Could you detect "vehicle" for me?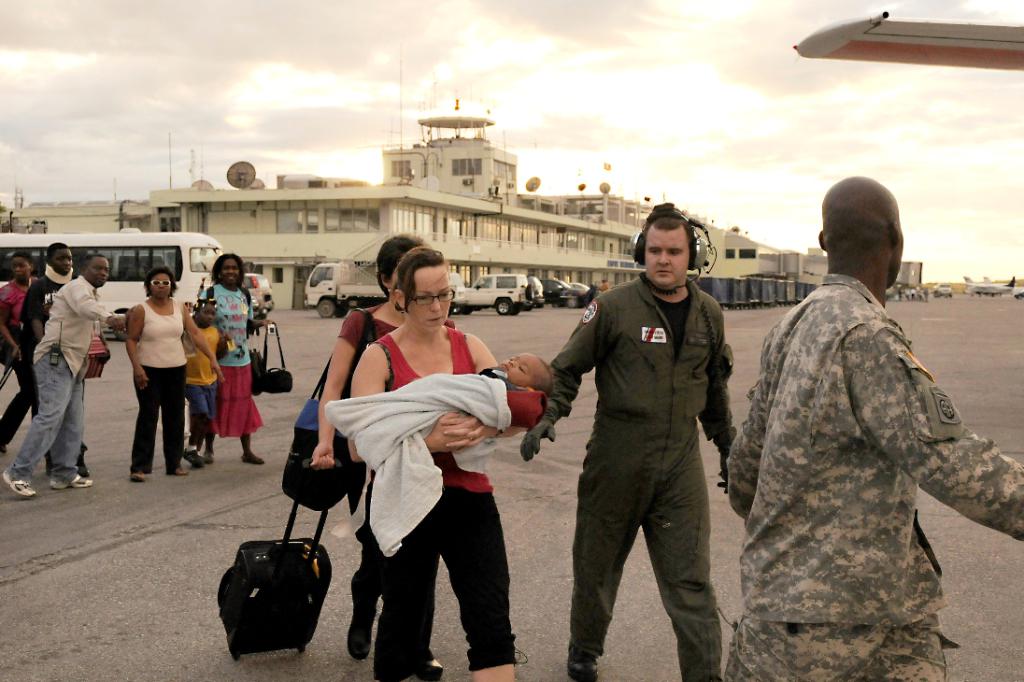
Detection result: (956,273,1023,298).
